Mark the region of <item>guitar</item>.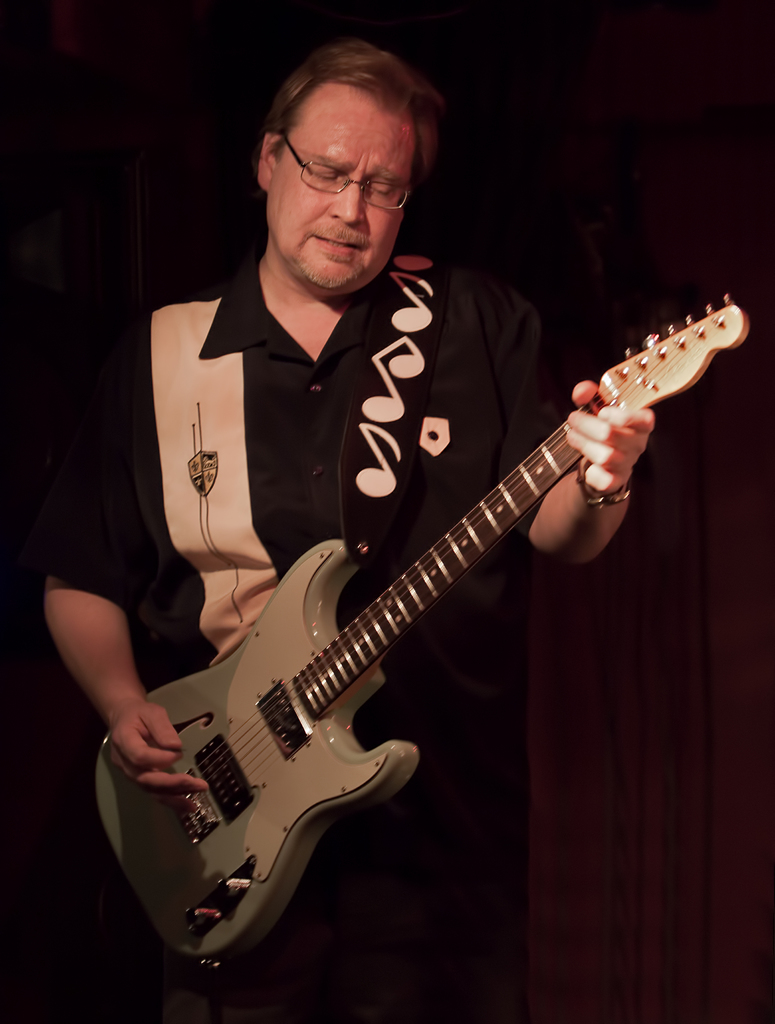
Region: [x1=94, y1=293, x2=755, y2=970].
